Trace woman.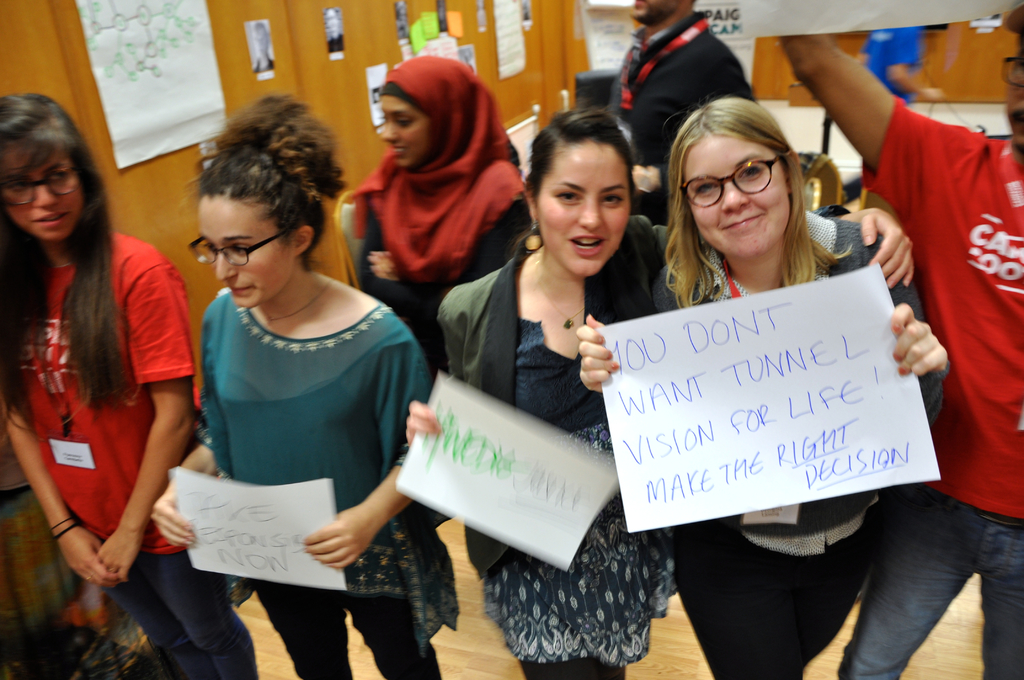
Traced to x1=0 y1=85 x2=264 y2=679.
